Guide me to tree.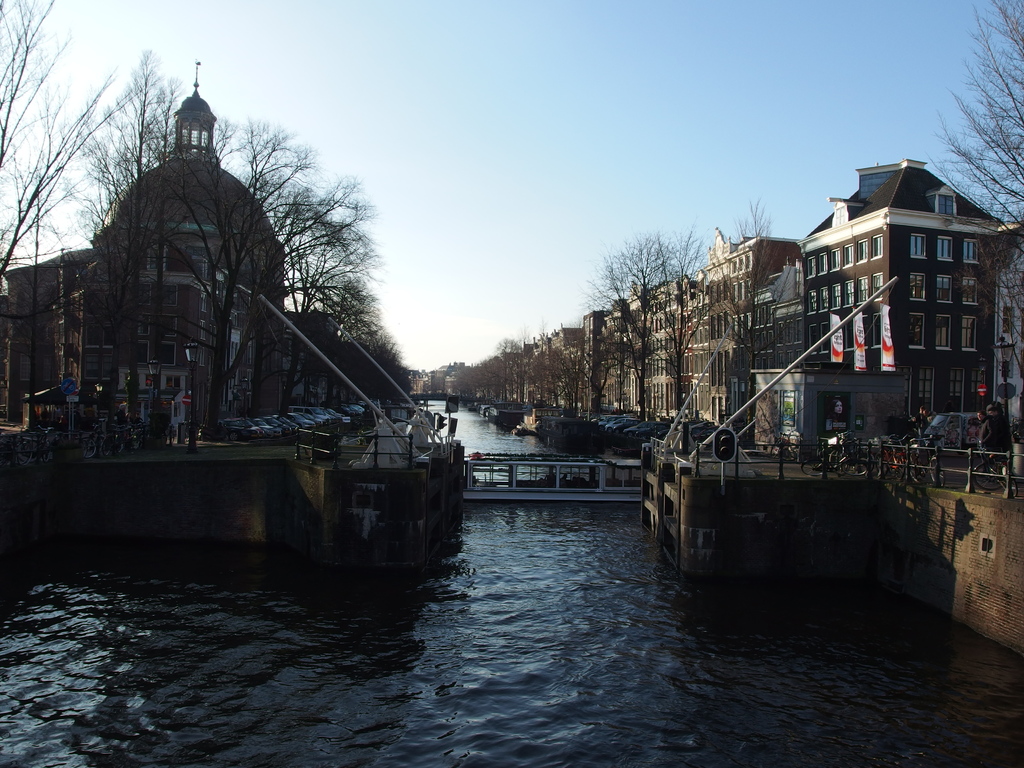
Guidance: <bbox>361, 332, 413, 387</bbox>.
